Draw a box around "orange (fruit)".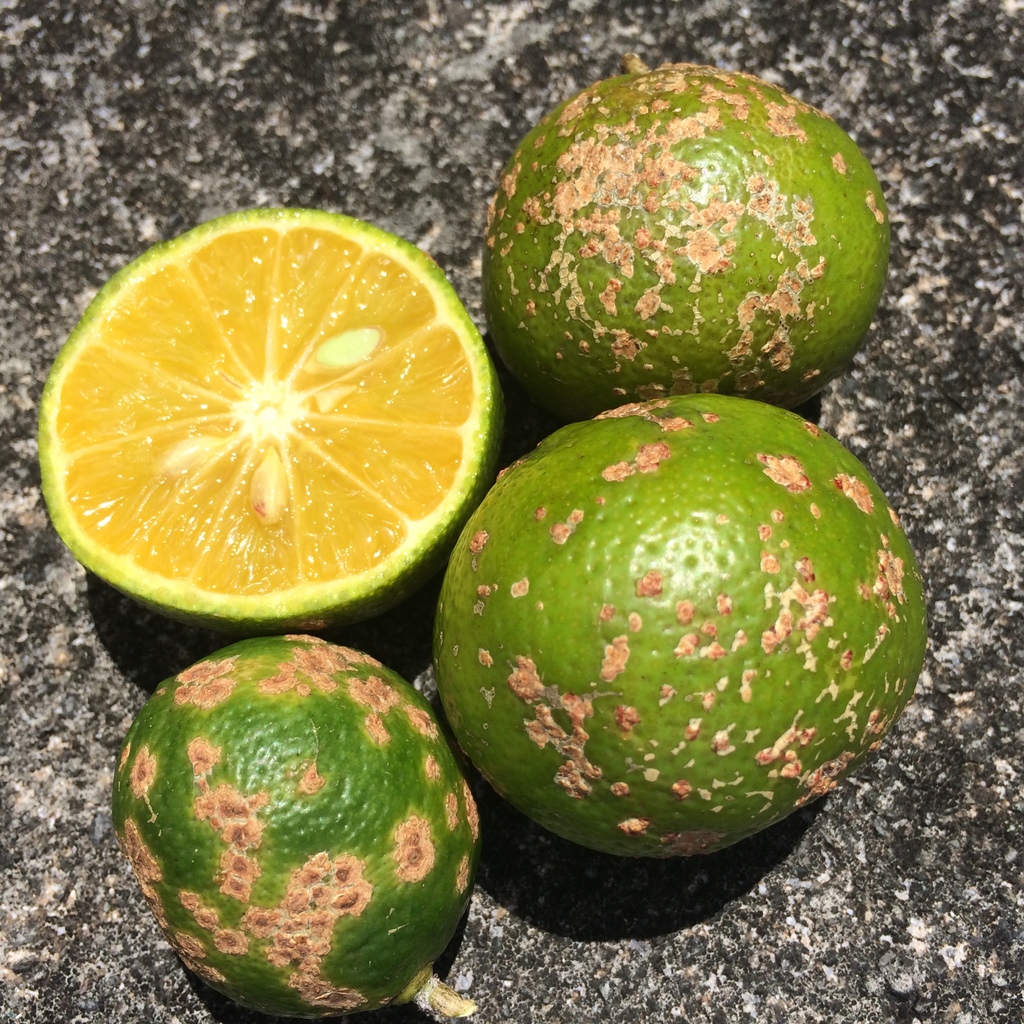
<box>116,626,469,1018</box>.
